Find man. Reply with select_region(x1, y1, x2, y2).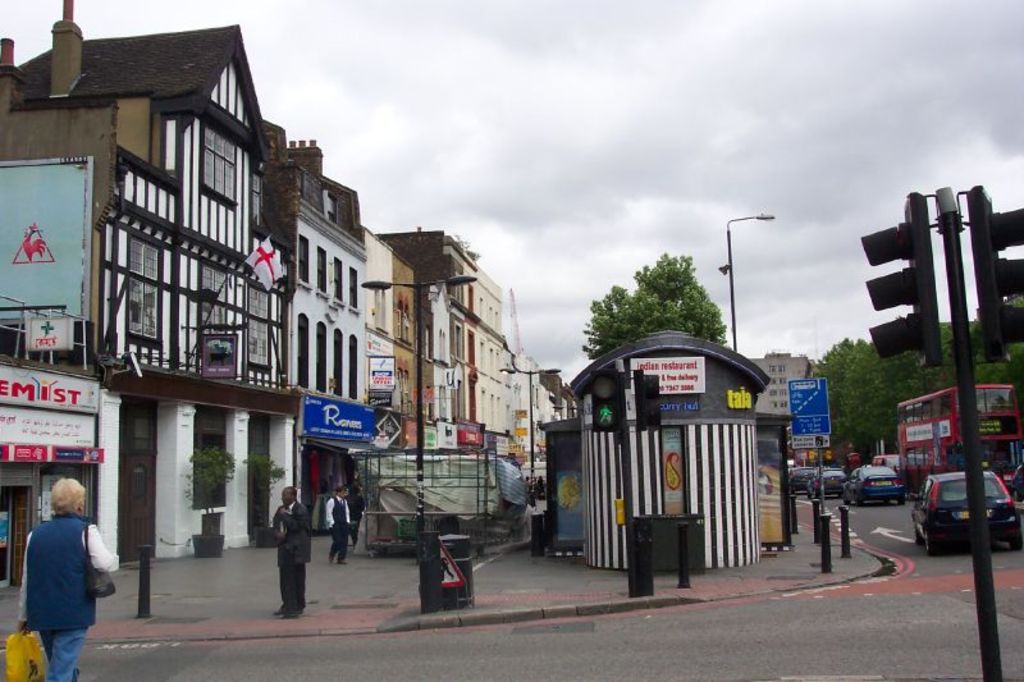
select_region(324, 486, 348, 560).
